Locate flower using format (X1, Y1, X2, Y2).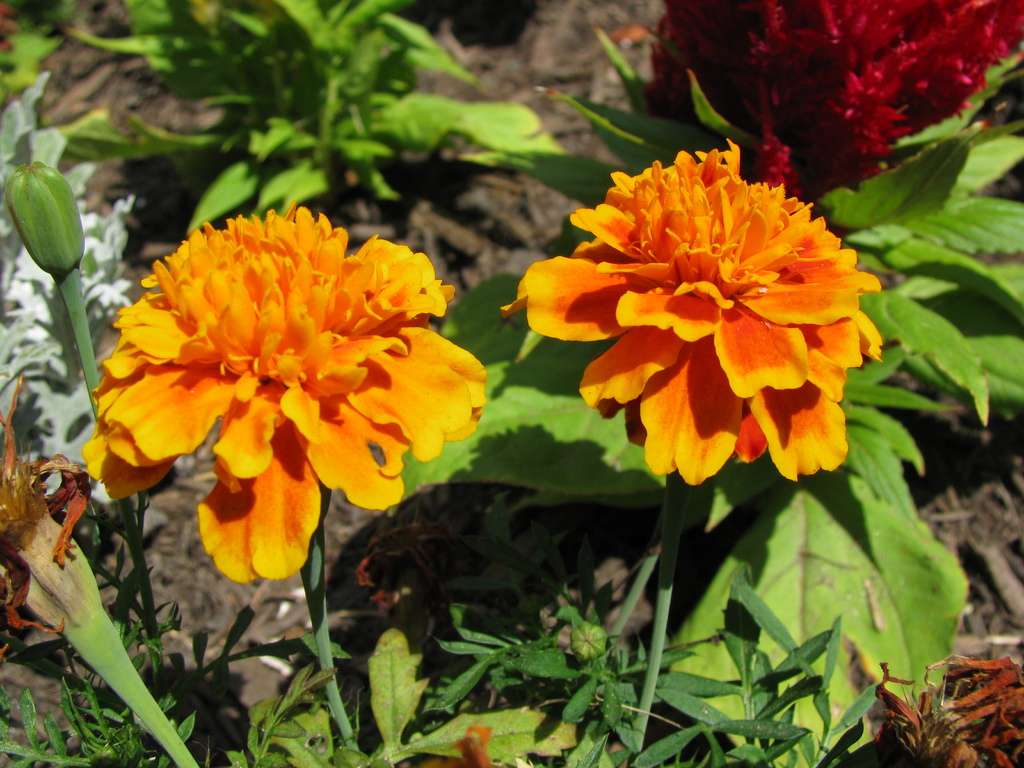
(865, 657, 1023, 767).
